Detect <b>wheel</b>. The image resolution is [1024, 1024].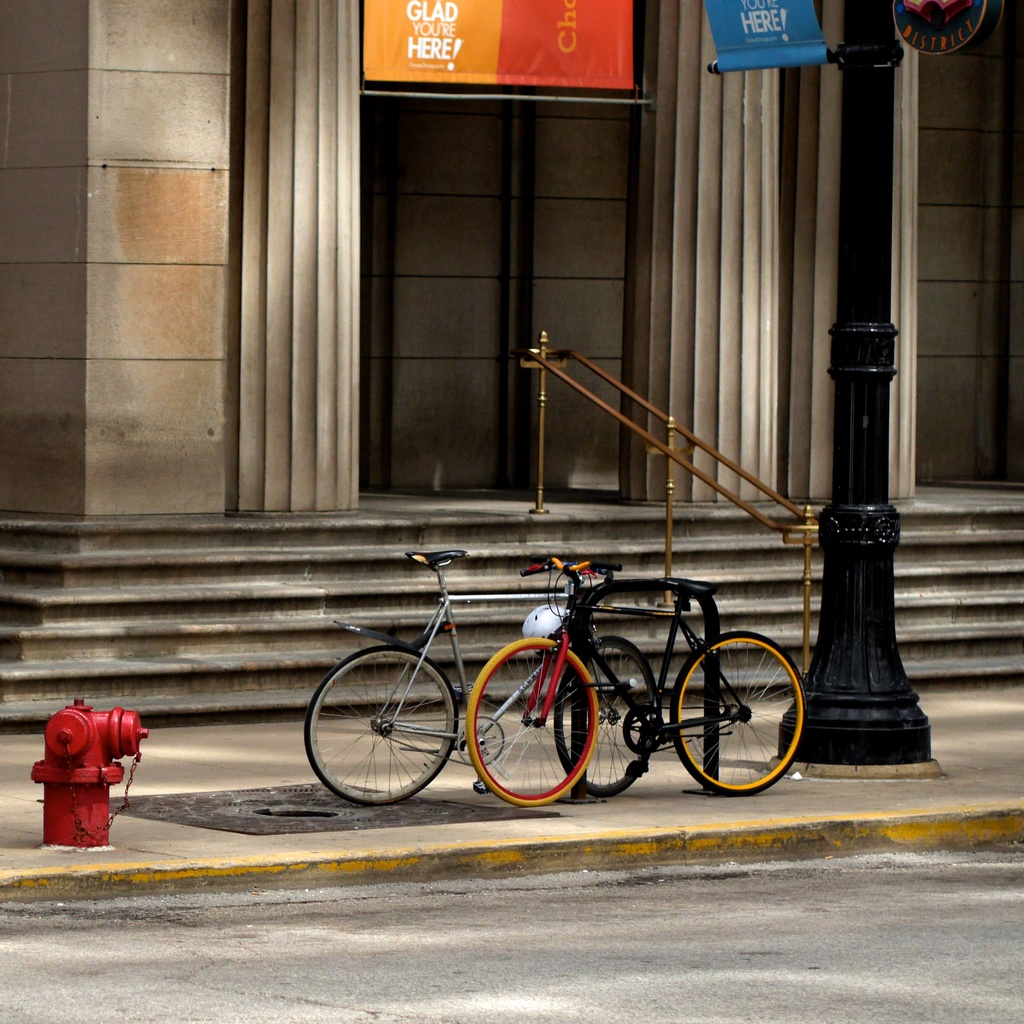
680/637/799/797.
